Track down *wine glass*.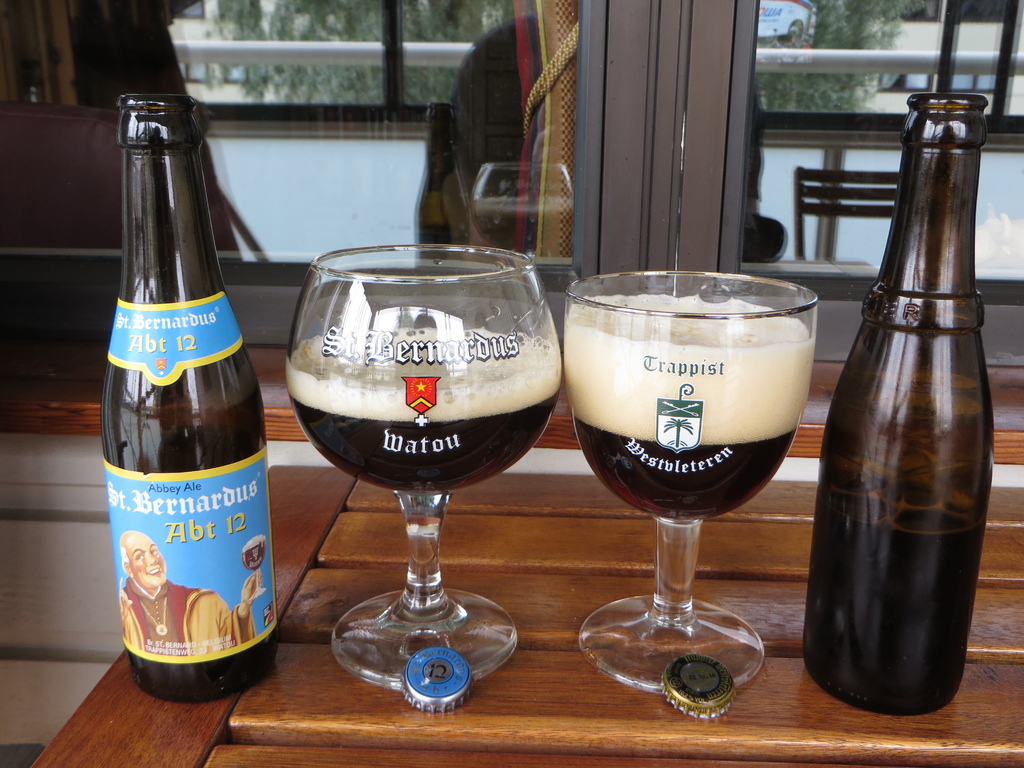
Tracked to l=277, t=248, r=566, b=697.
